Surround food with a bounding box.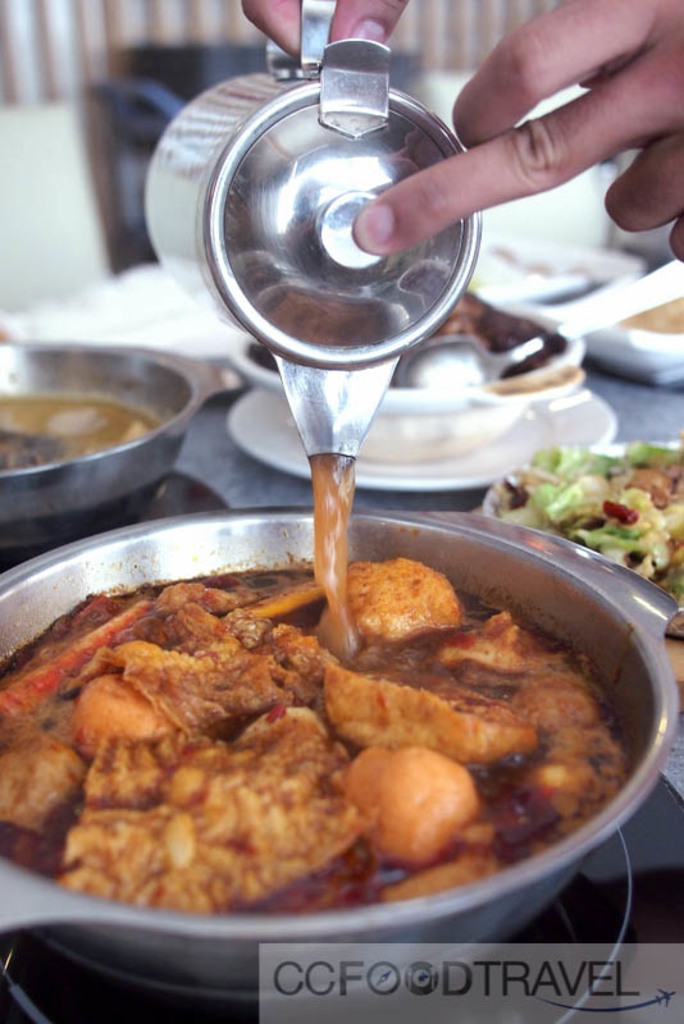
bbox=[67, 530, 612, 922].
